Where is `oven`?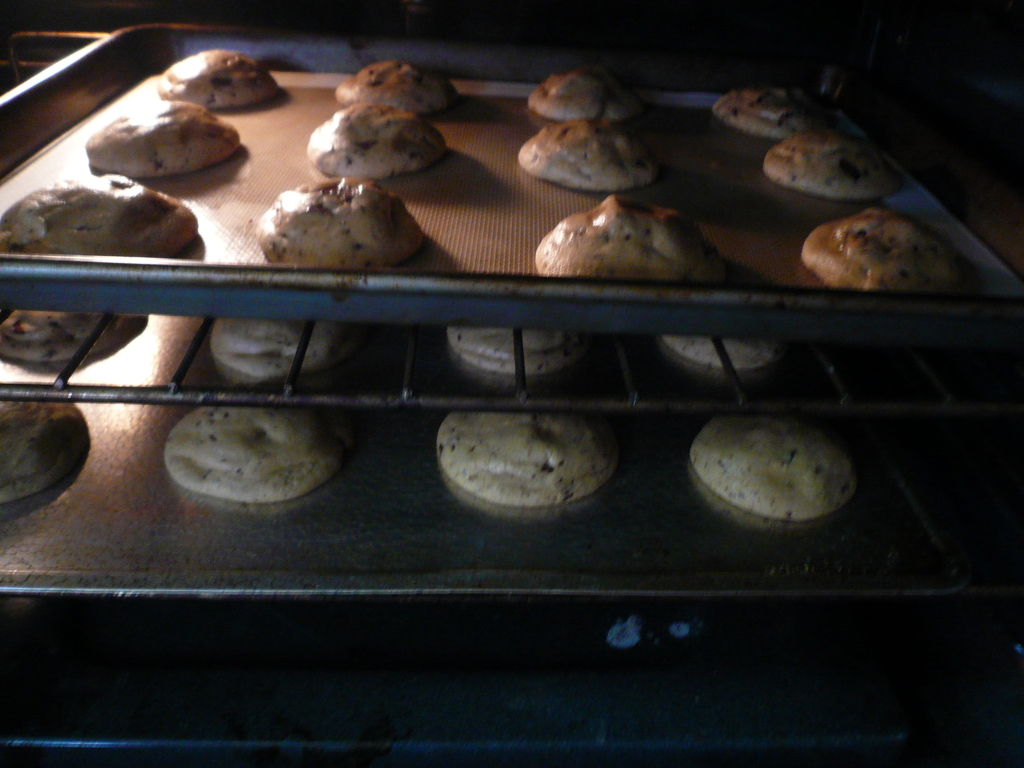
(0, 0, 1023, 767).
